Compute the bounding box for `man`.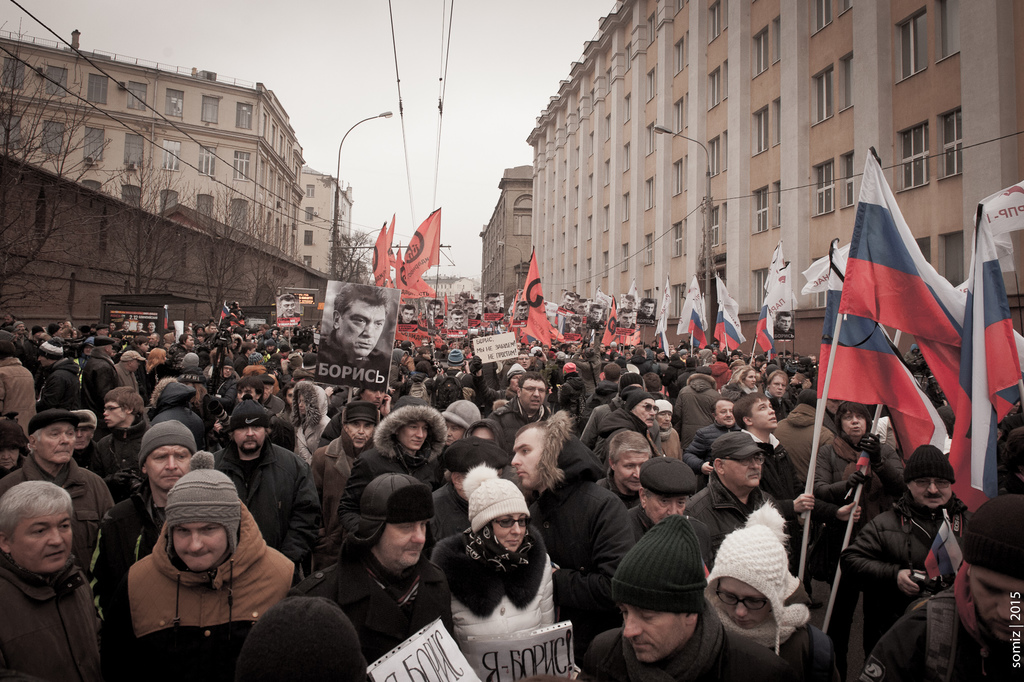
{"x1": 147, "y1": 319, "x2": 158, "y2": 333}.
